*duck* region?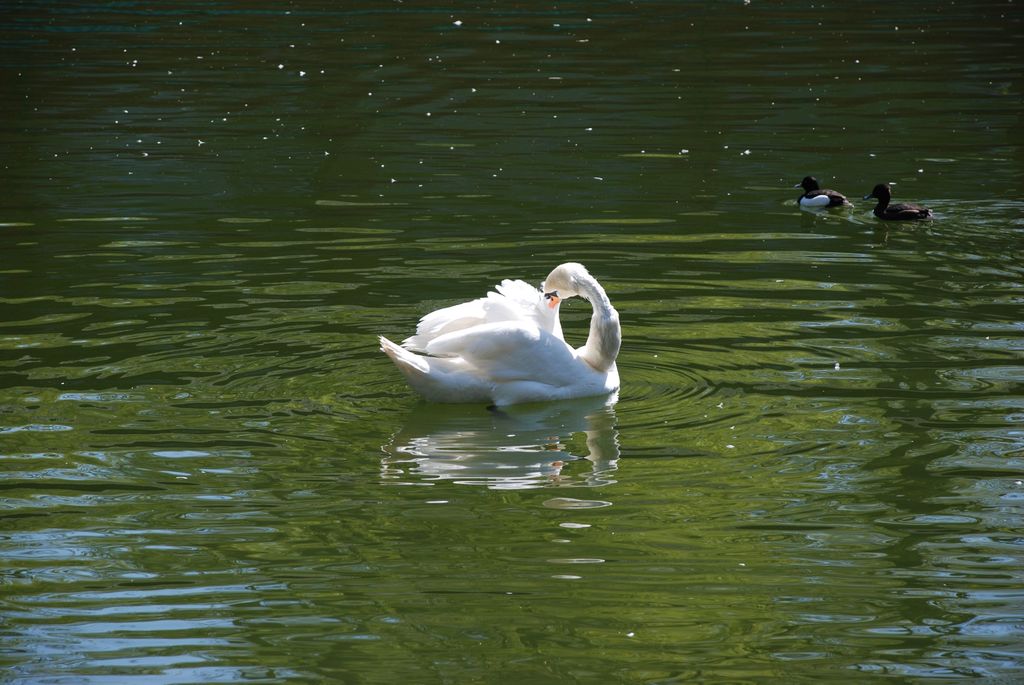
<box>791,174,850,210</box>
